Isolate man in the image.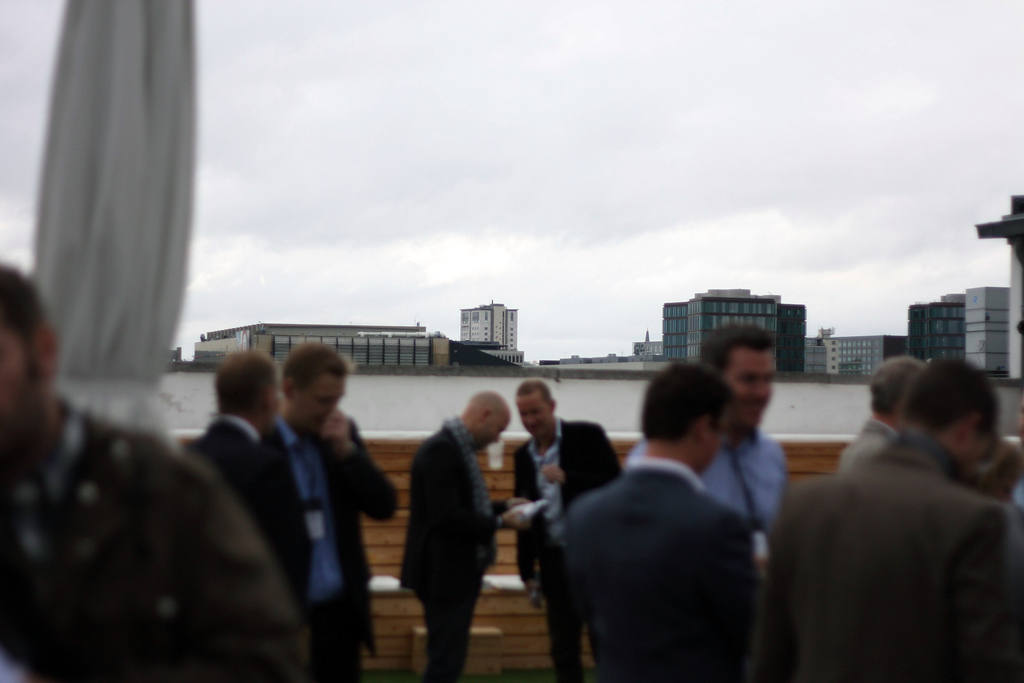
Isolated region: bbox(840, 358, 932, 479).
